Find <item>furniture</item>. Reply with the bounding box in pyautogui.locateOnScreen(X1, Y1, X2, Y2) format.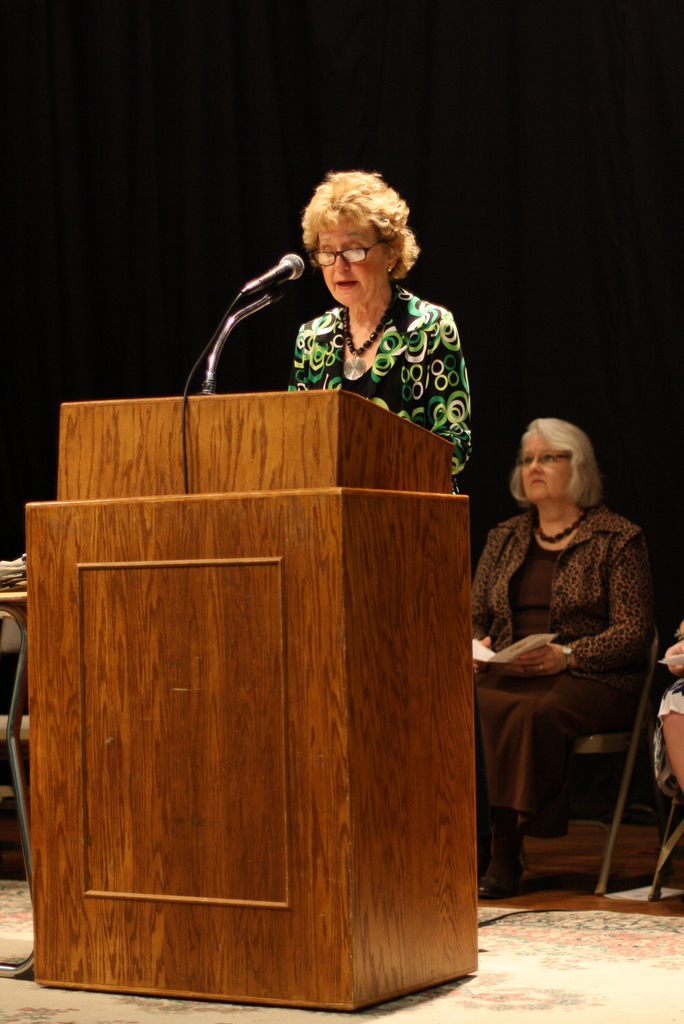
pyautogui.locateOnScreen(576, 623, 664, 893).
